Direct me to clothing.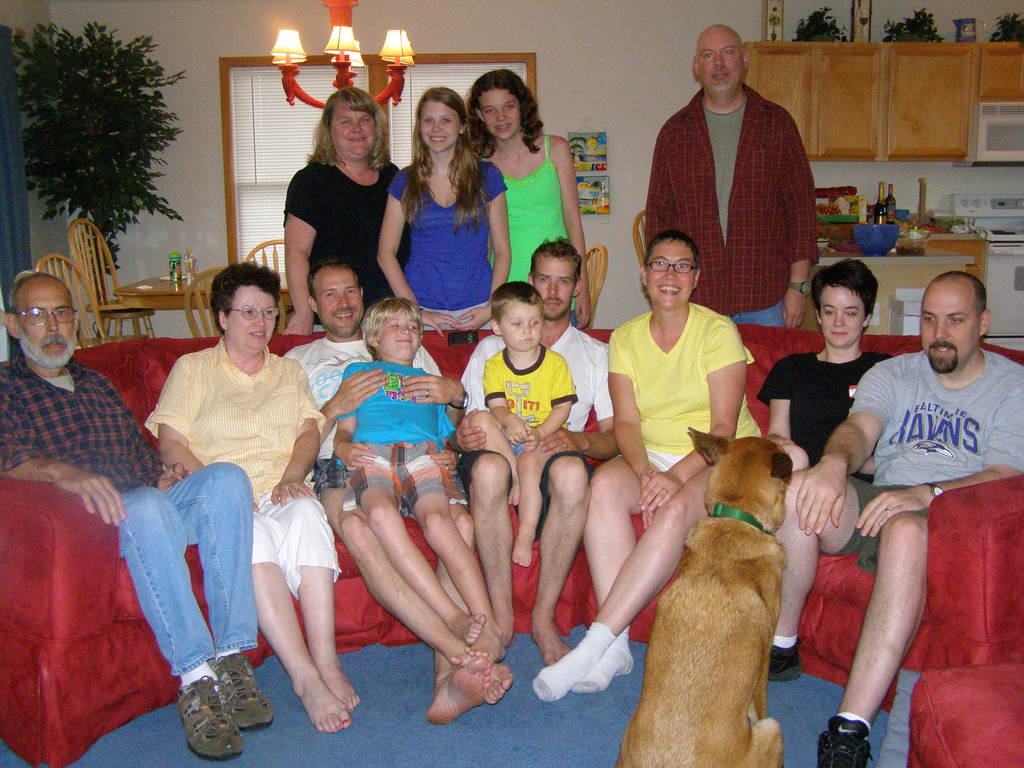
Direction: bbox=(609, 309, 758, 511).
